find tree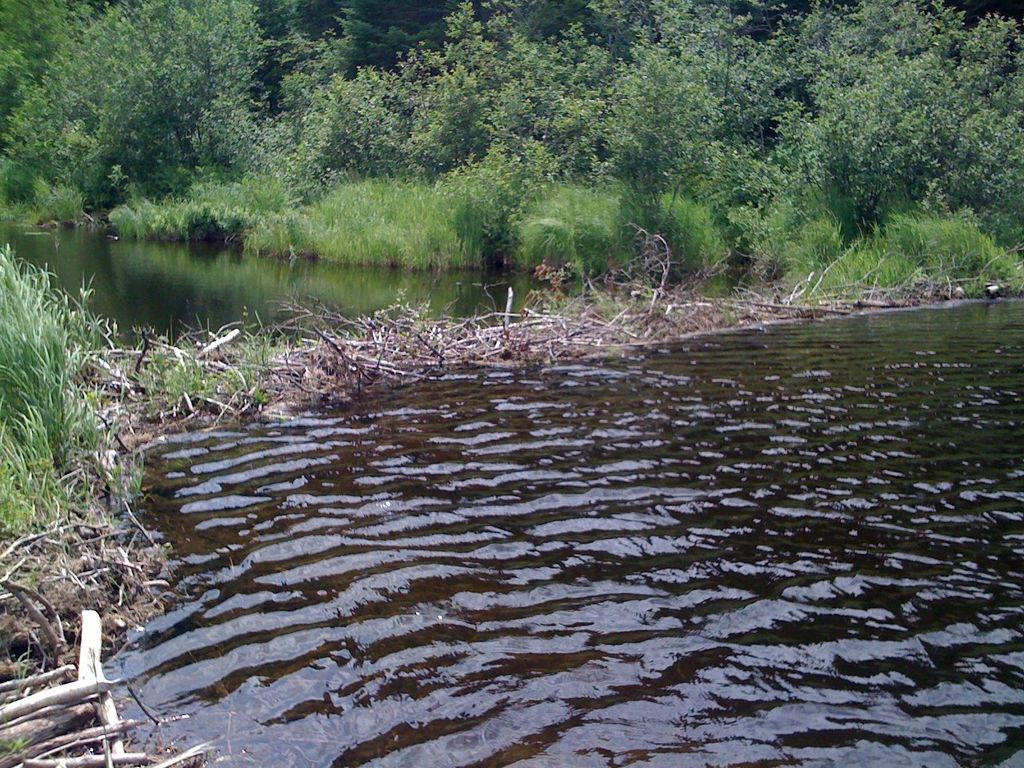
bbox=(0, 241, 91, 559)
